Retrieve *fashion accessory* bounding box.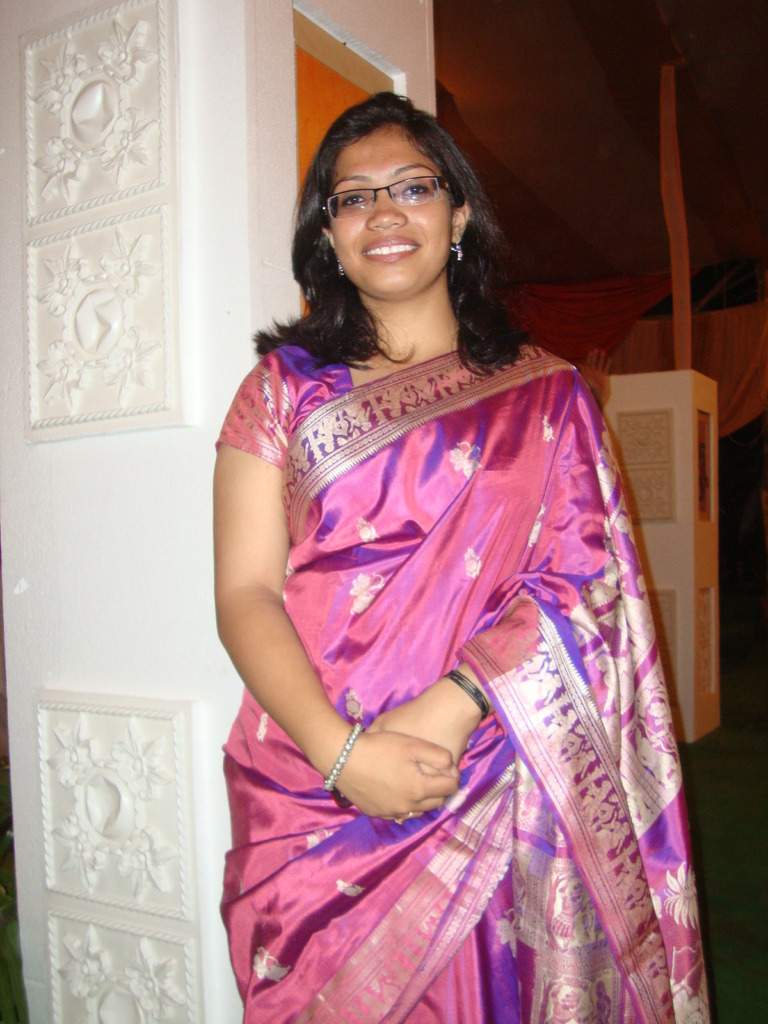
Bounding box: box=[319, 722, 370, 796].
